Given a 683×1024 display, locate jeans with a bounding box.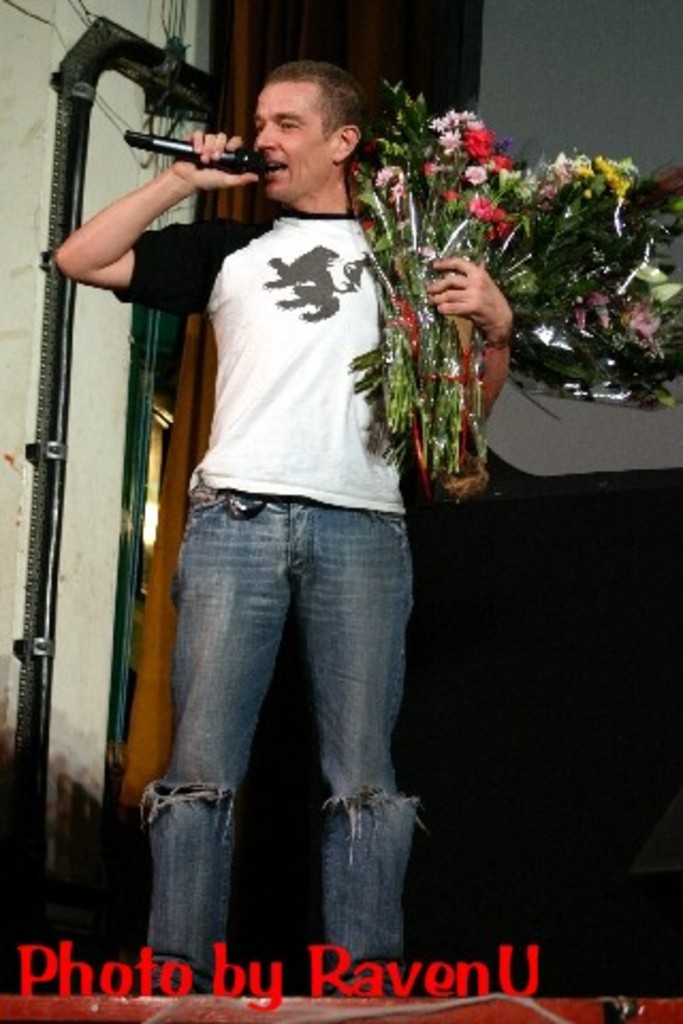
Located: bbox=[147, 497, 418, 992].
